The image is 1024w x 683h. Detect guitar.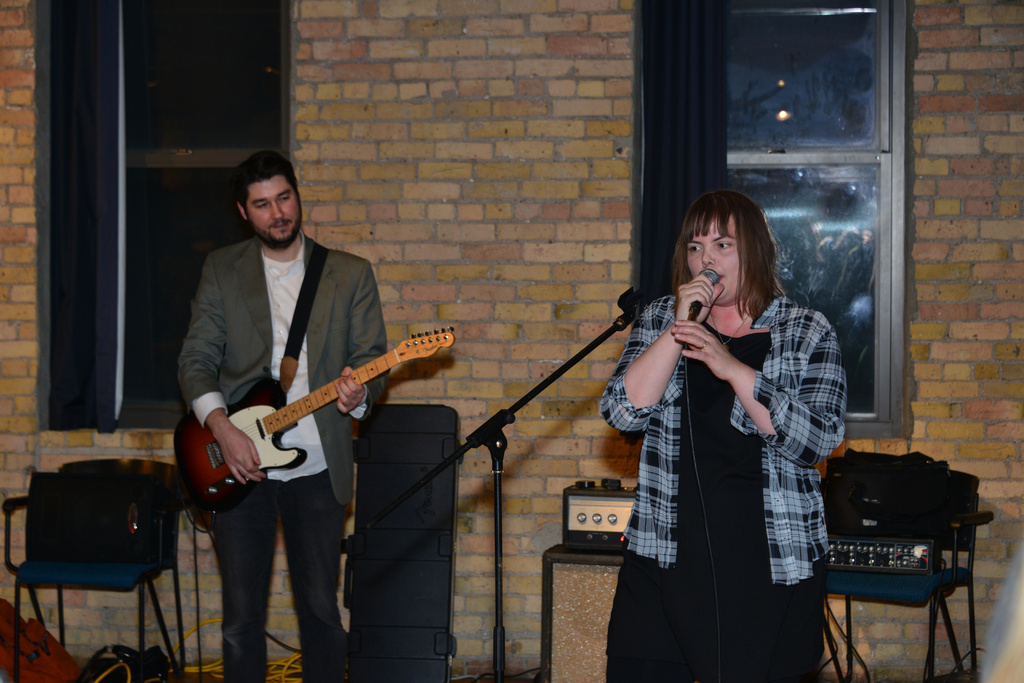
Detection: 170, 325, 454, 527.
